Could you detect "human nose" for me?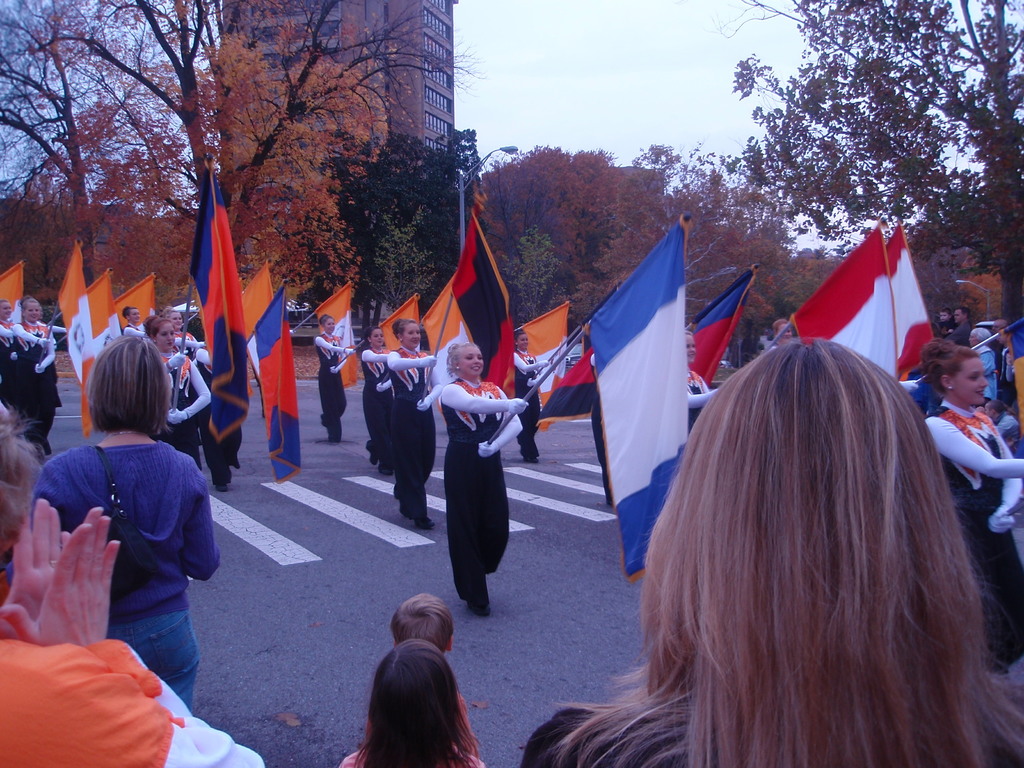
Detection result: 981/376/988/387.
